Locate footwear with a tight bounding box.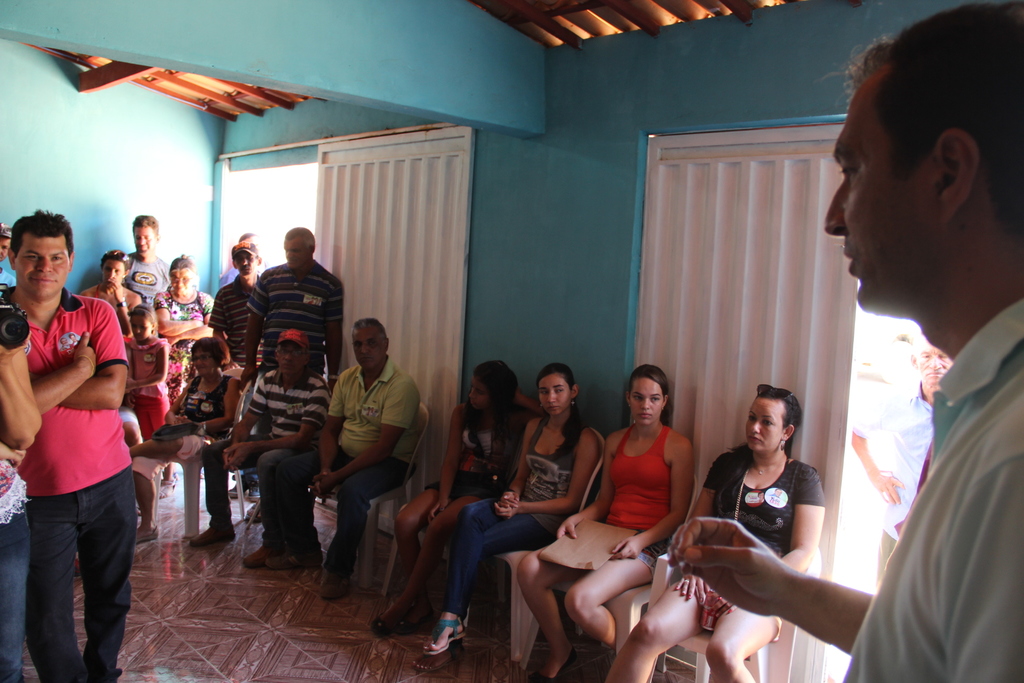
select_region(227, 477, 253, 496).
